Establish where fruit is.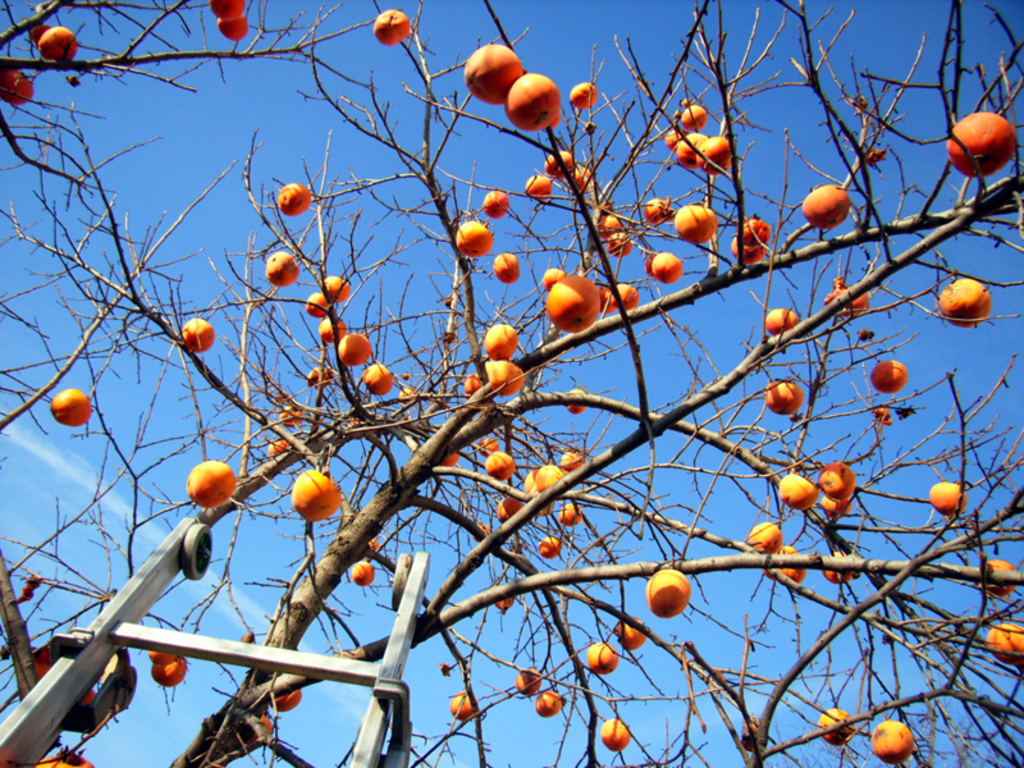
Established at [x1=806, y1=700, x2=851, y2=740].
